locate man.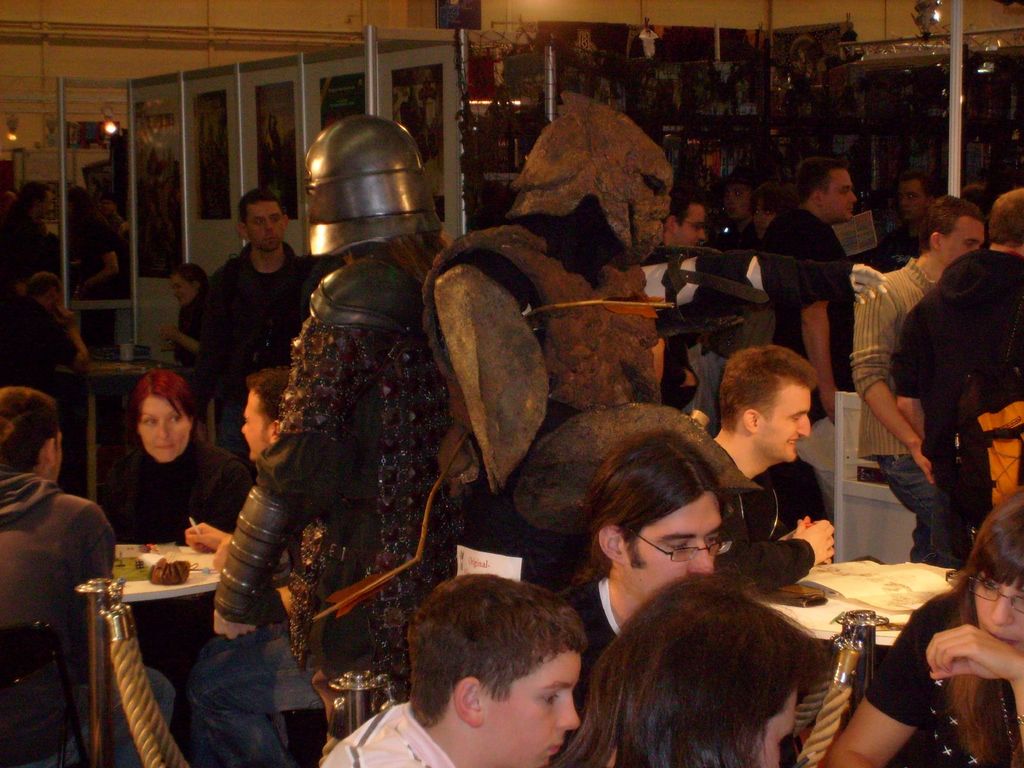
Bounding box: [875,184,1016,581].
